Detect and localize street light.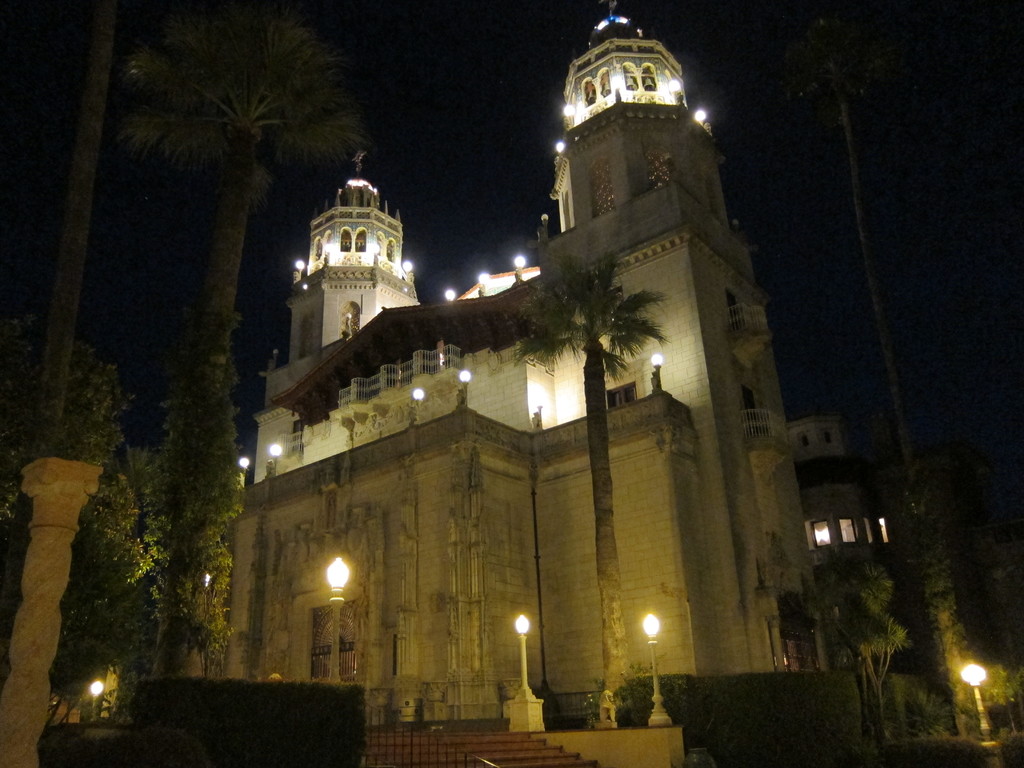
Localized at (326, 561, 353, 682).
